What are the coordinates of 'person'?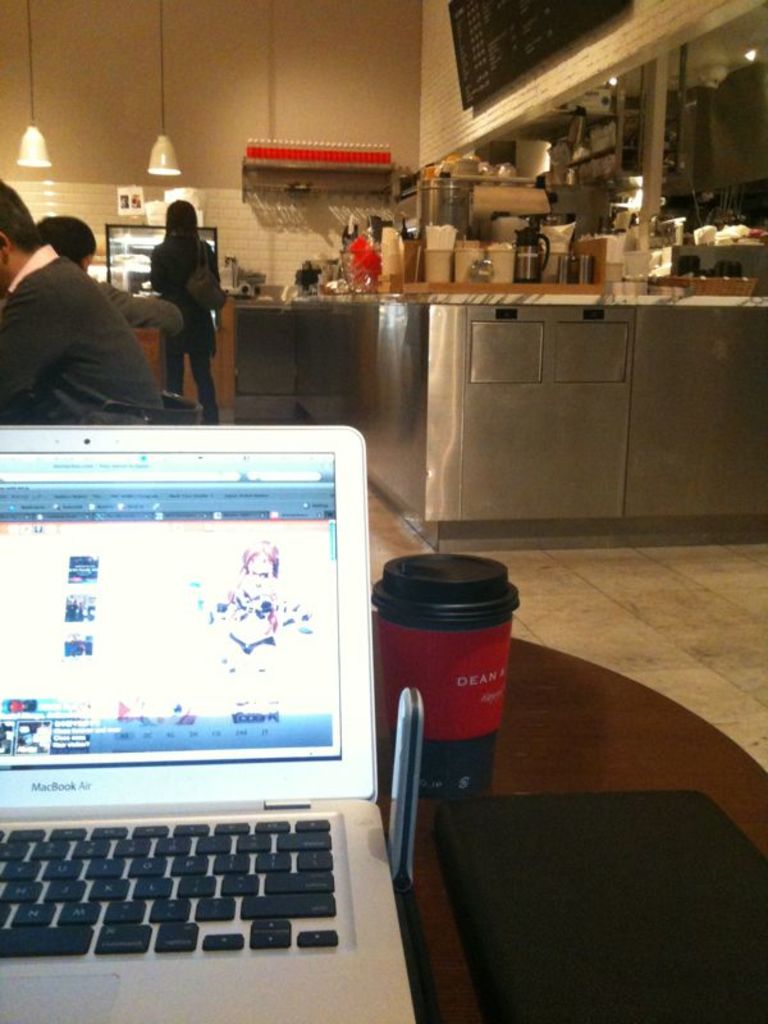
0 179 165 425.
